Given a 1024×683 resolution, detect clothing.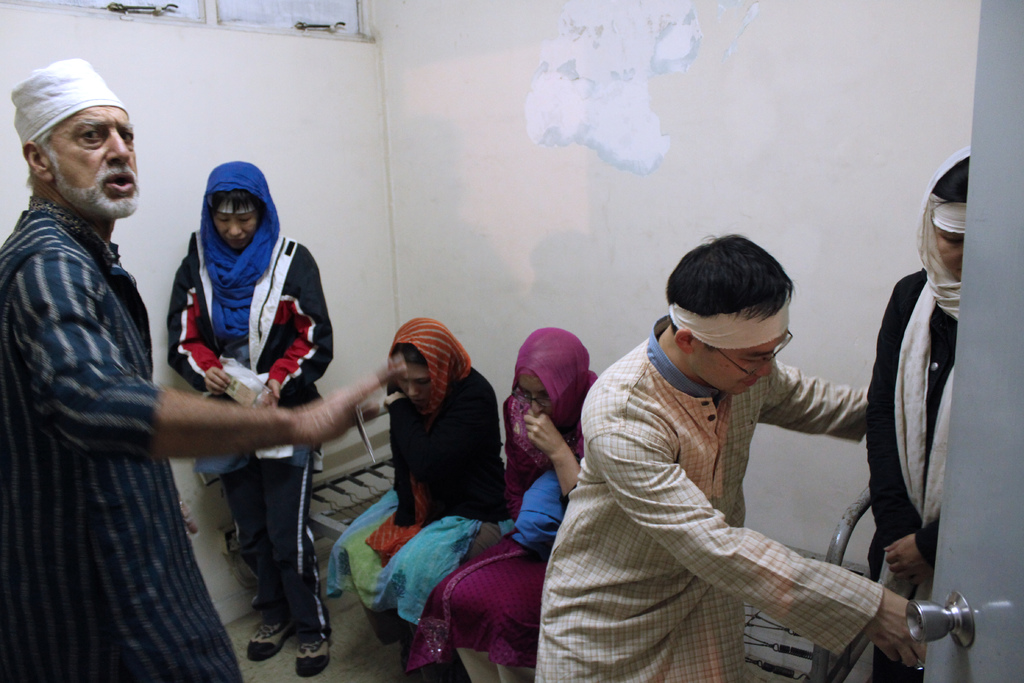
(left=366, top=371, right=604, bottom=631).
